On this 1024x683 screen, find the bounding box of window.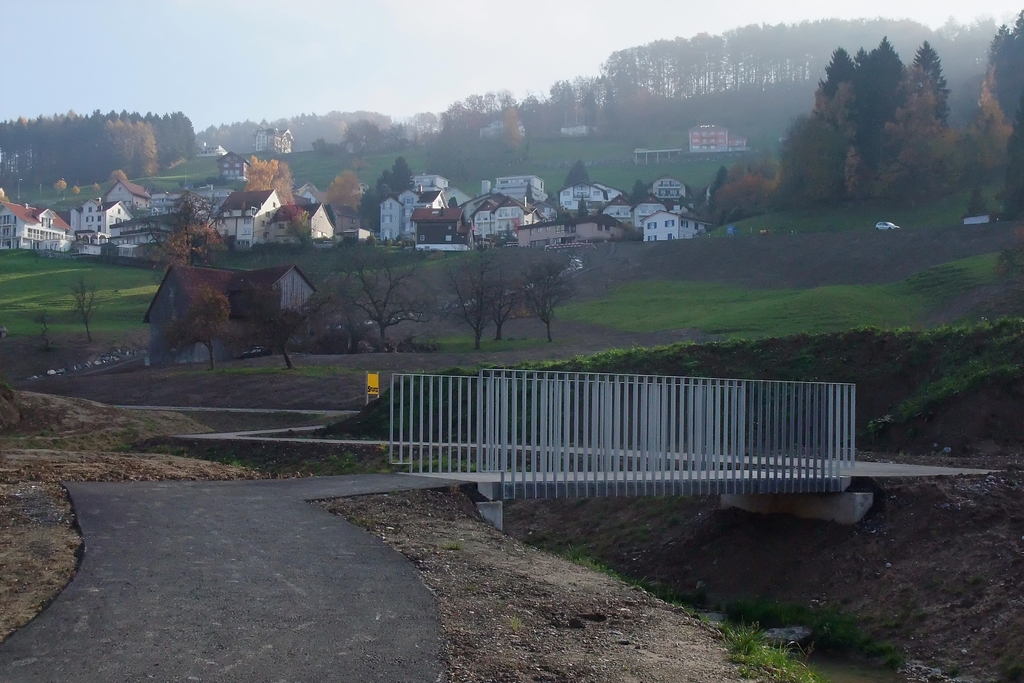
Bounding box: (570,226,575,233).
